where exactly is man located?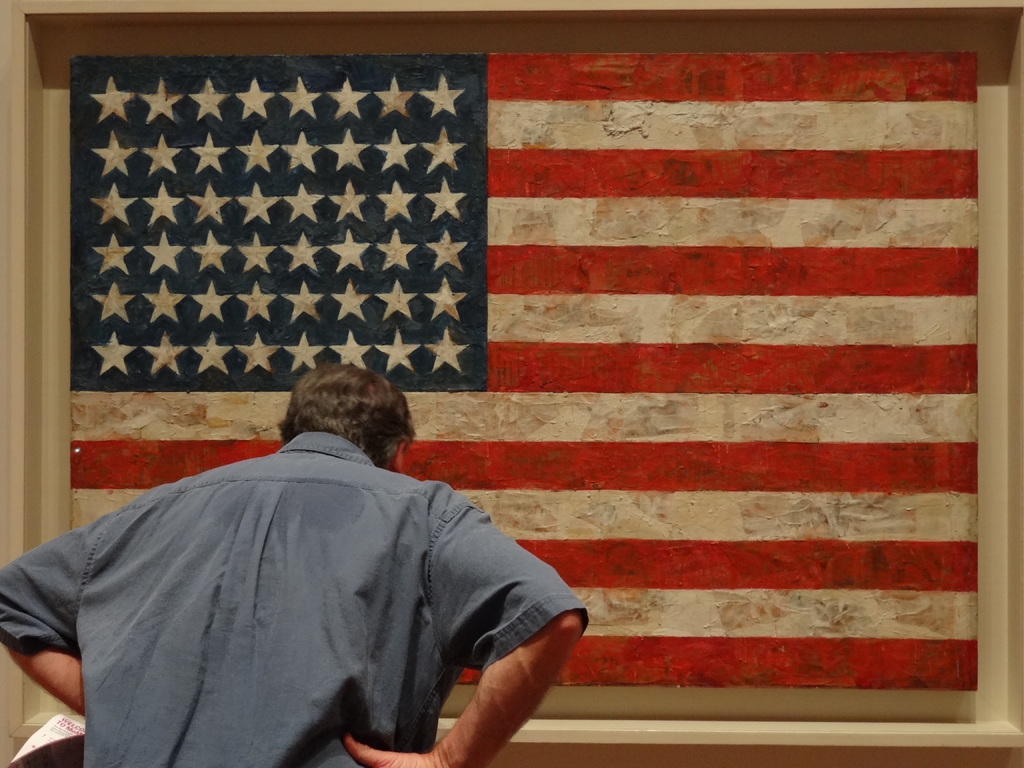
Its bounding box is (28, 360, 549, 750).
